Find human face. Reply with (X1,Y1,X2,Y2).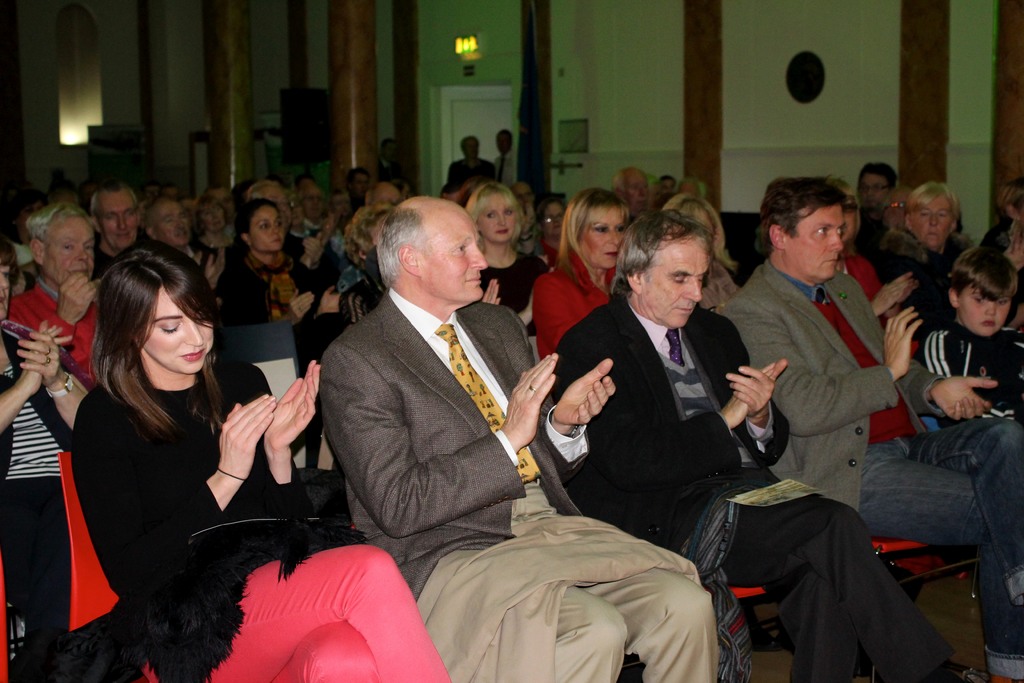
(144,288,215,370).
